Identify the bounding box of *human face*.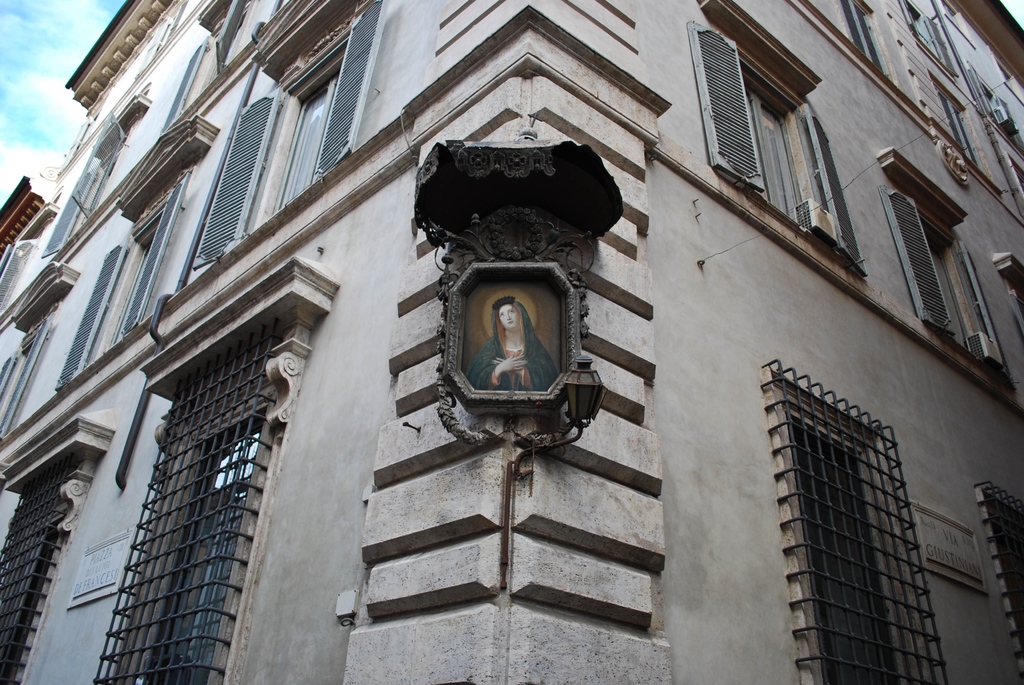
l=499, t=304, r=519, b=333.
